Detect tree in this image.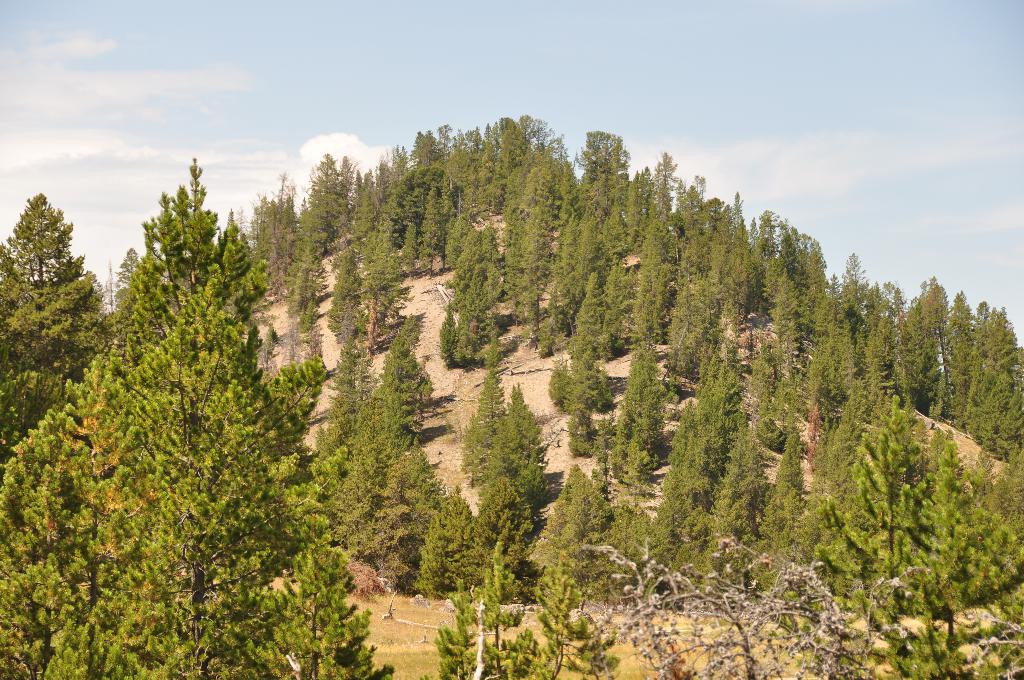
Detection: [610, 309, 669, 472].
